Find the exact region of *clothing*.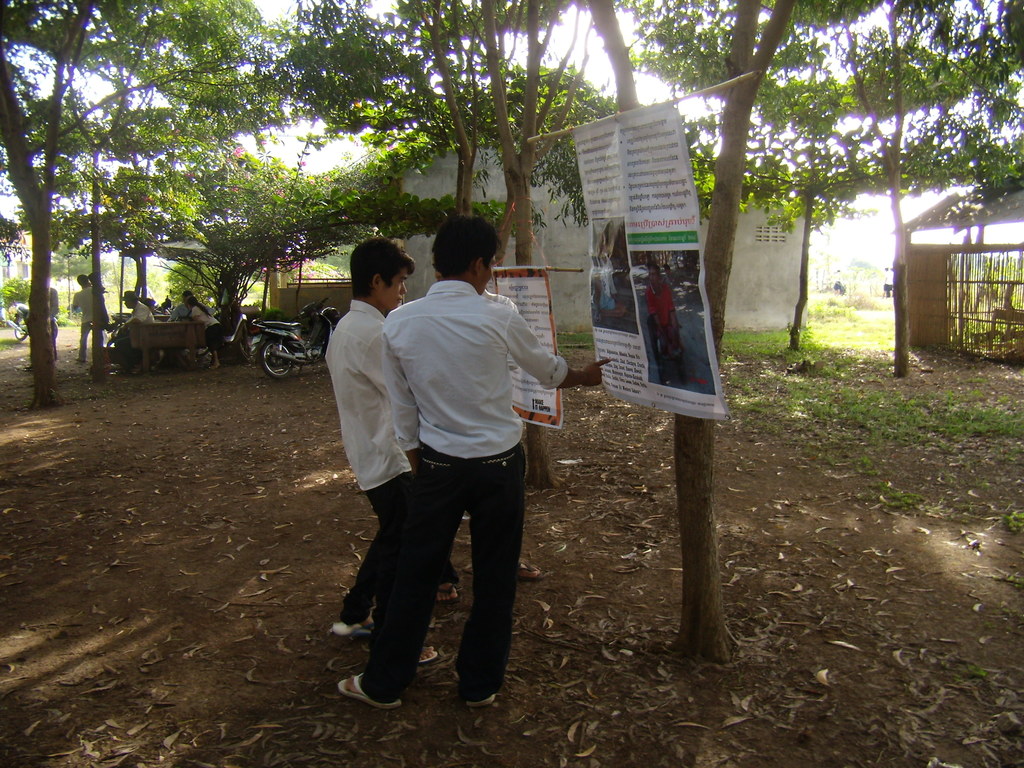
Exact region: bbox=[349, 239, 550, 684].
